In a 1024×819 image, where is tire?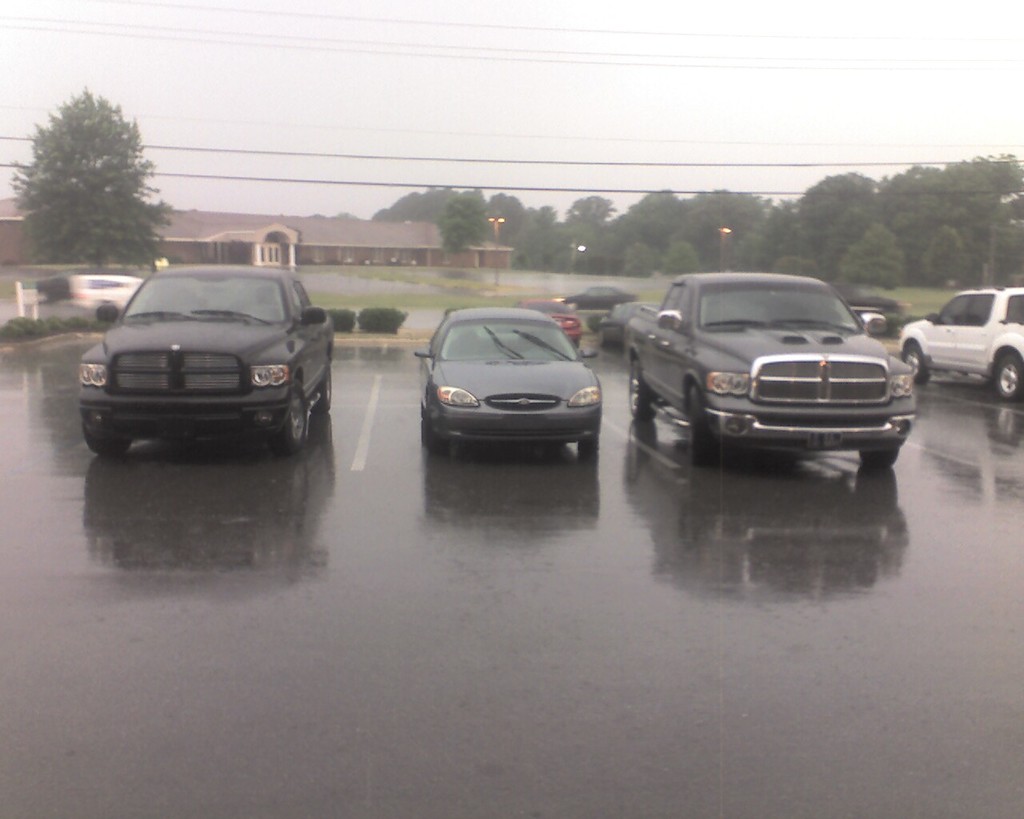
box(314, 369, 332, 415).
